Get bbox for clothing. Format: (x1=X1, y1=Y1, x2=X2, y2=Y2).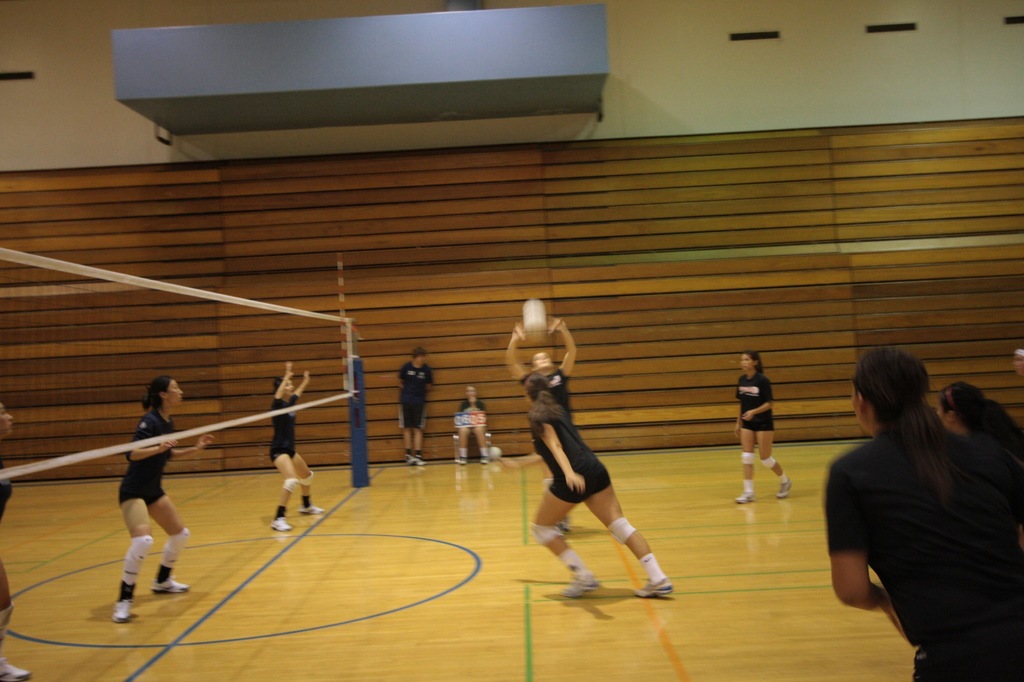
(x1=397, y1=358, x2=435, y2=430).
